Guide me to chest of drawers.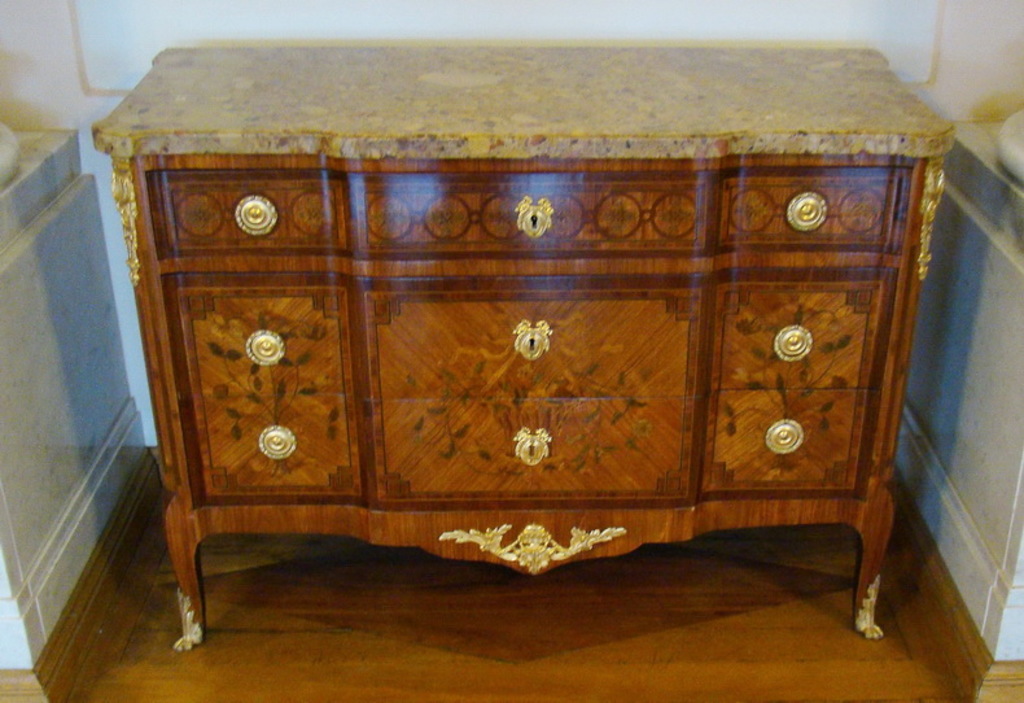
Guidance: <region>91, 42, 954, 654</region>.
